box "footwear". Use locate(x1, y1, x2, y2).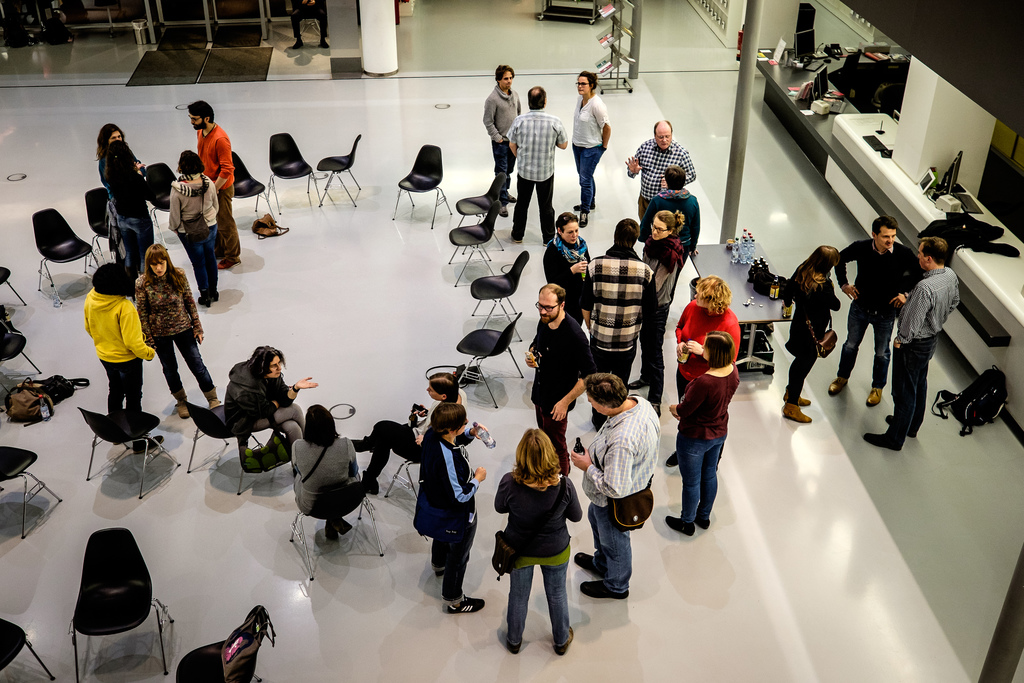
locate(665, 516, 695, 534).
